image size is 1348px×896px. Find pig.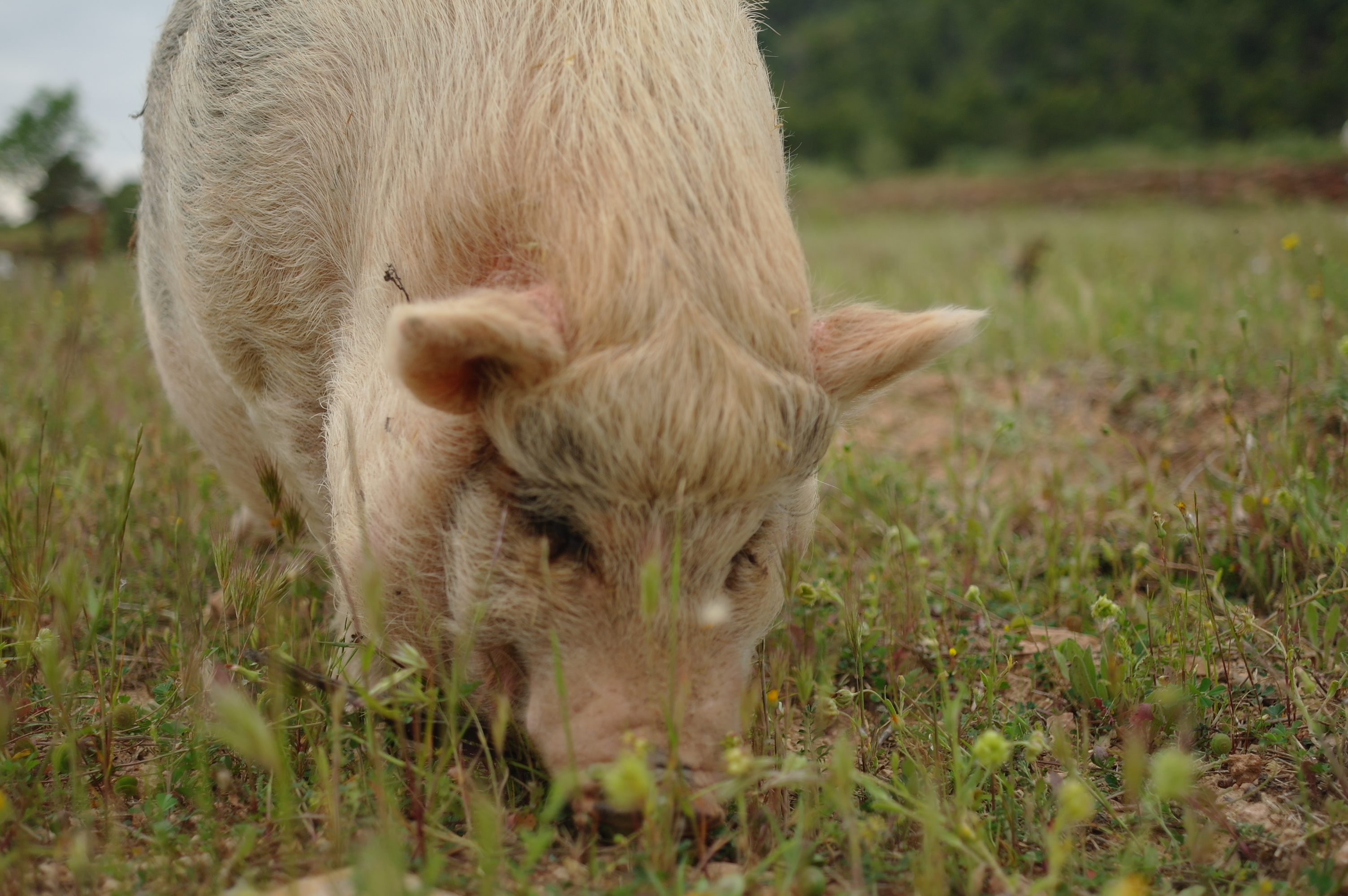
(59, 0, 444, 376).
